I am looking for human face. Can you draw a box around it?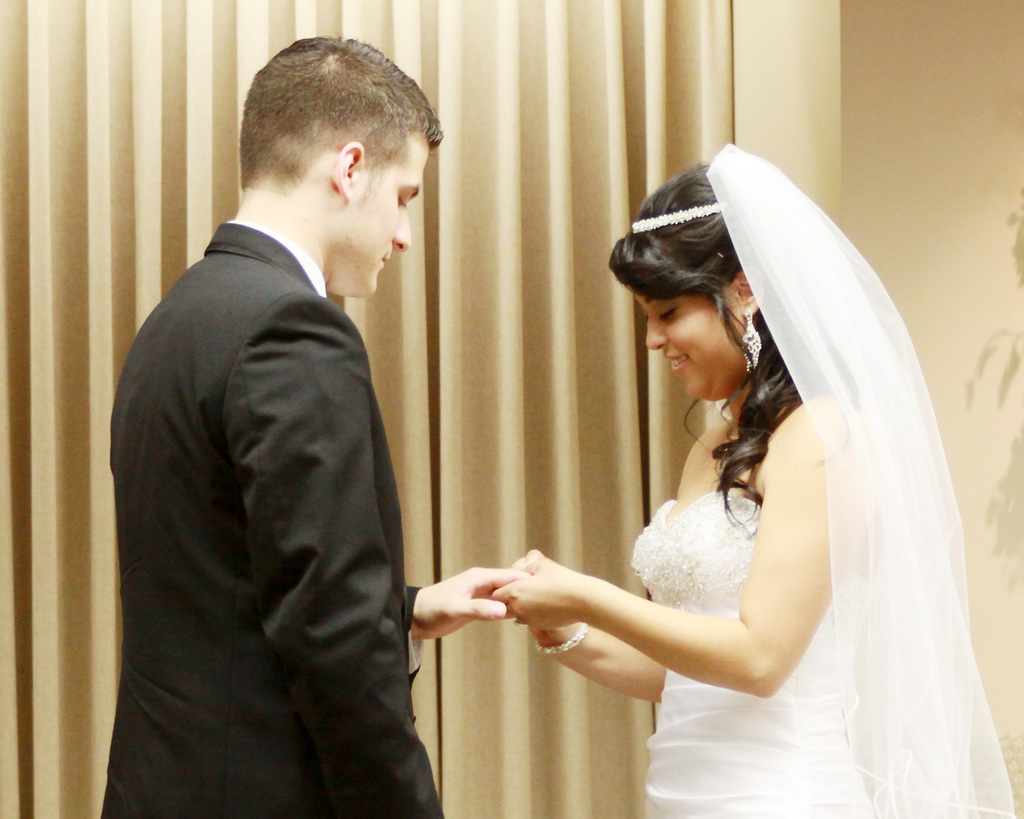
Sure, the bounding box is <region>632, 284, 745, 397</region>.
